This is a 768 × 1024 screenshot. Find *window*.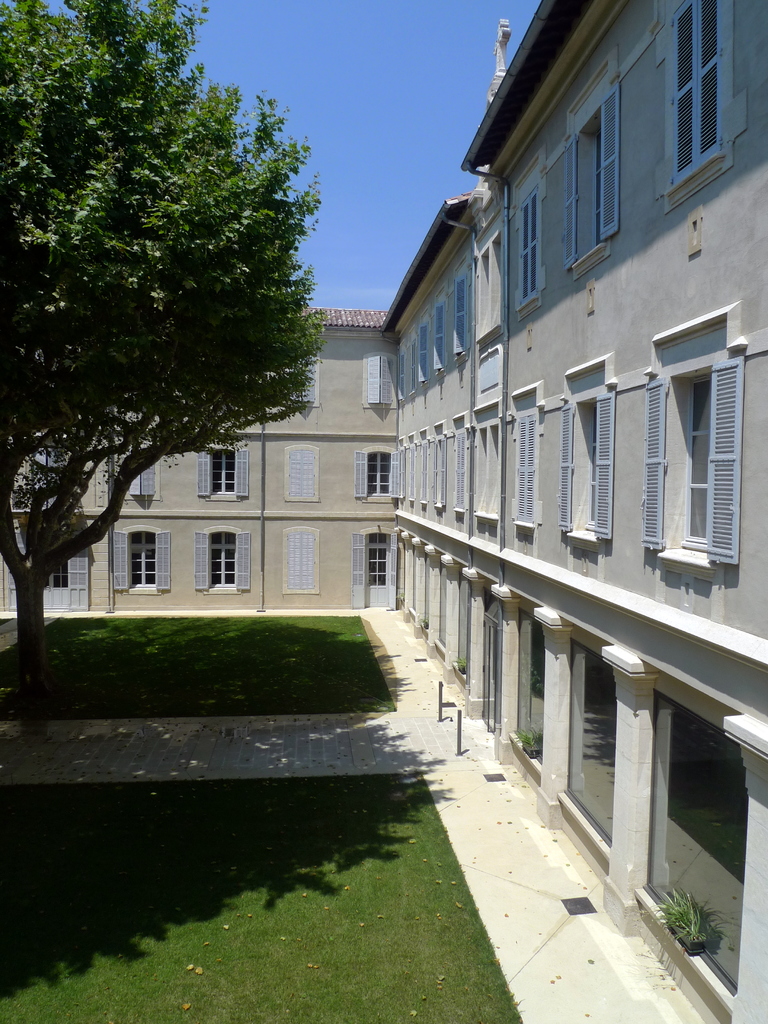
Bounding box: box=[103, 522, 177, 601].
